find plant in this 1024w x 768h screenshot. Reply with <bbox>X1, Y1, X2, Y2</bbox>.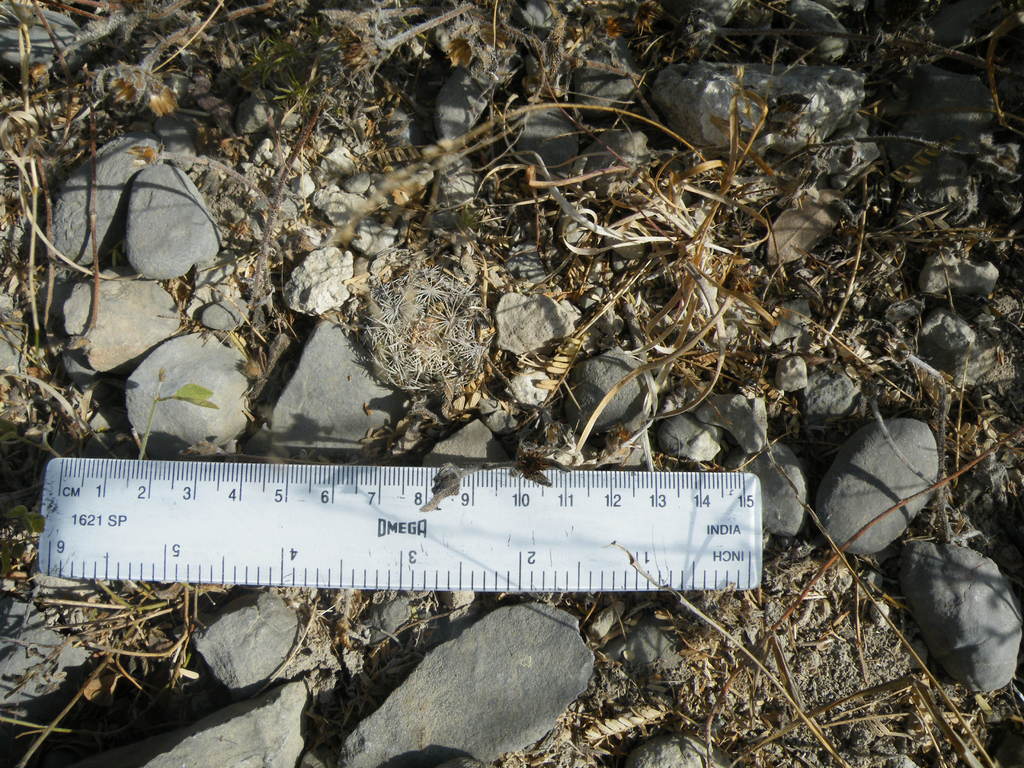
<bbox>0, 0, 258, 424</bbox>.
